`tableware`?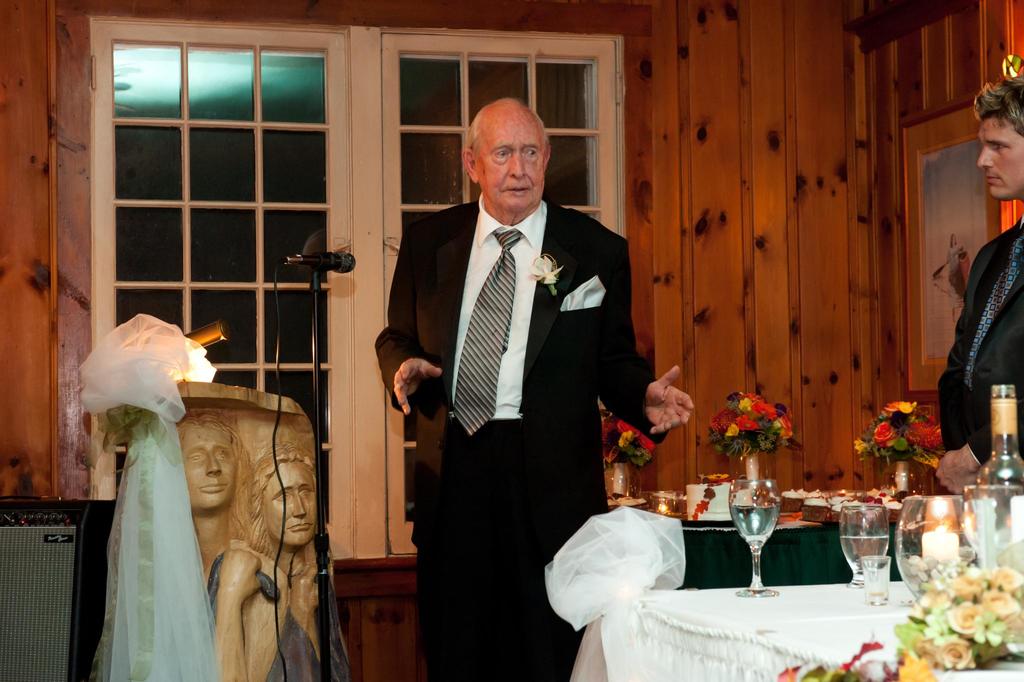
select_region(838, 492, 888, 588)
